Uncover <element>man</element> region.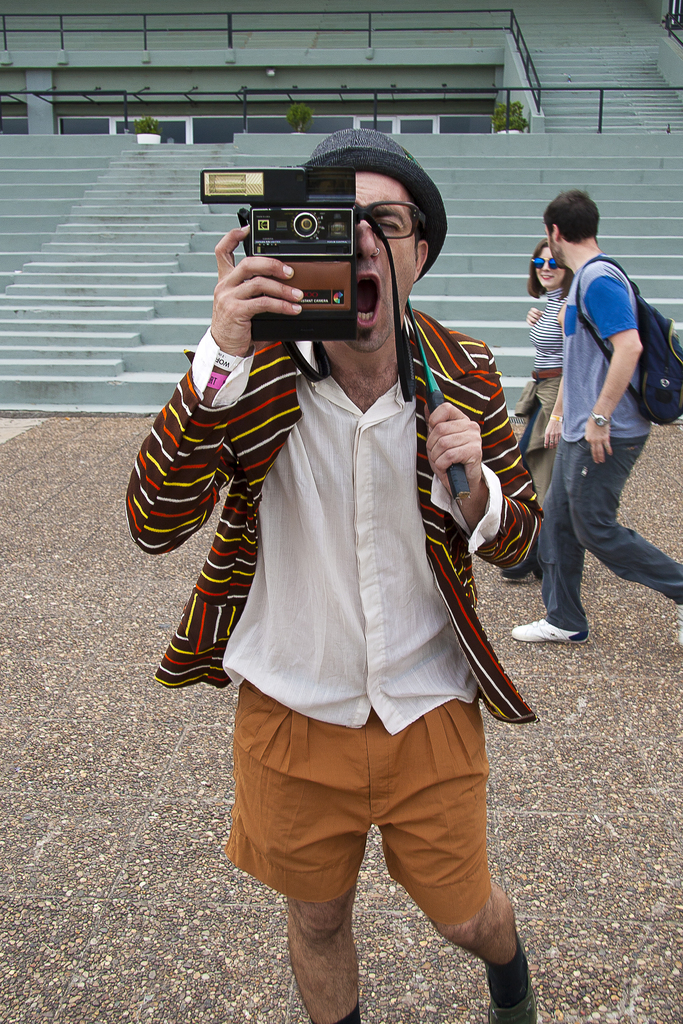
Uncovered: (x1=122, y1=132, x2=530, y2=1023).
